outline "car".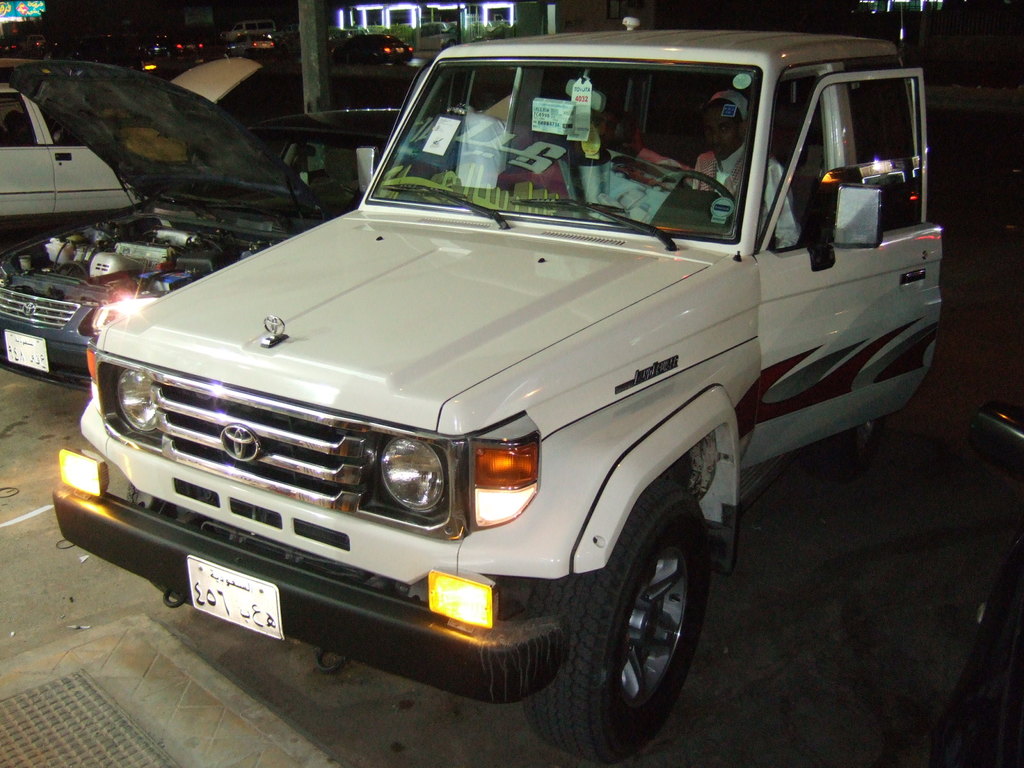
Outline: {"left": 969, "top": 415, "right": 1023, "bottom": 767}.
